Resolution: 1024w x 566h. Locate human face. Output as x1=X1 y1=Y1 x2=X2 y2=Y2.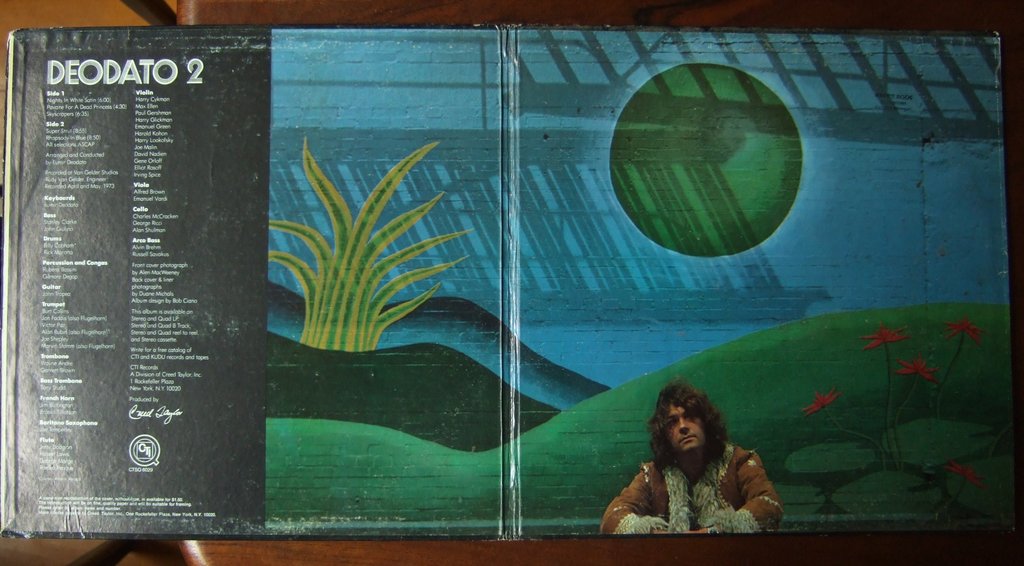
x1=662 y1=404 x2=705 y2=451.
